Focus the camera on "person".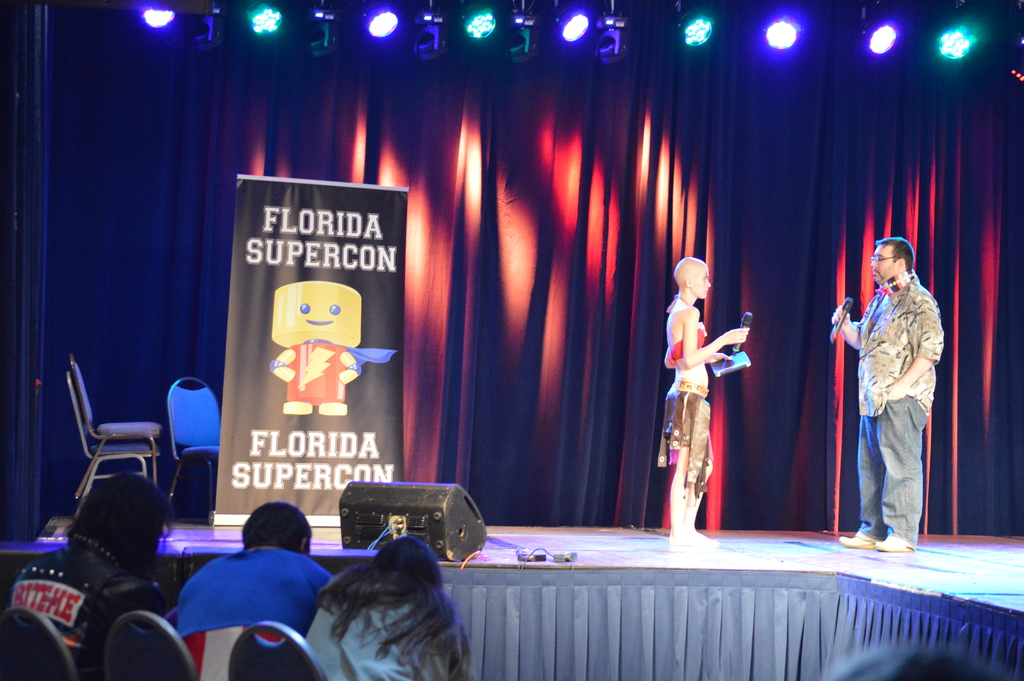
Focus region: box=[175, 502, 333, 637].
